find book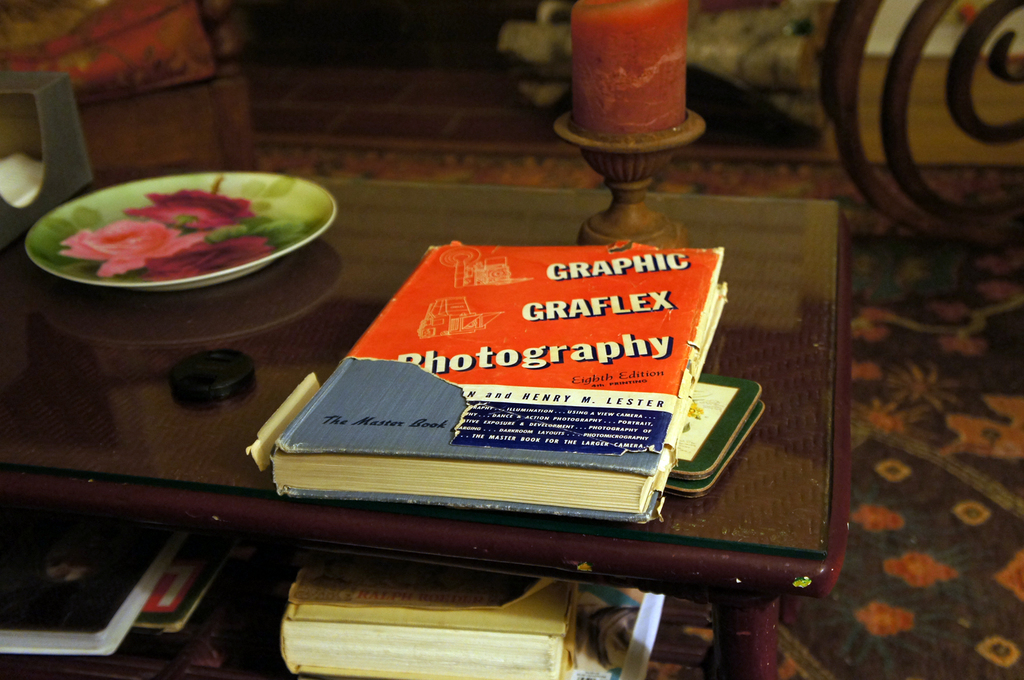
(x1=0, y1=511, x2=198, y2=662)
